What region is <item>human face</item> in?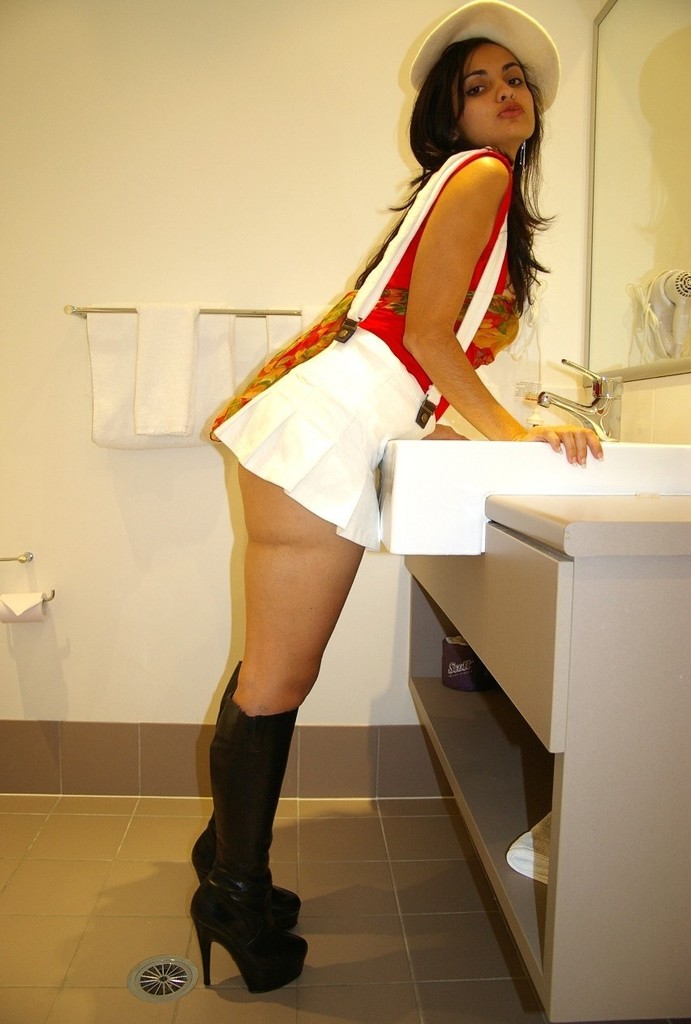
select_region(454, 40, 539, 150).
